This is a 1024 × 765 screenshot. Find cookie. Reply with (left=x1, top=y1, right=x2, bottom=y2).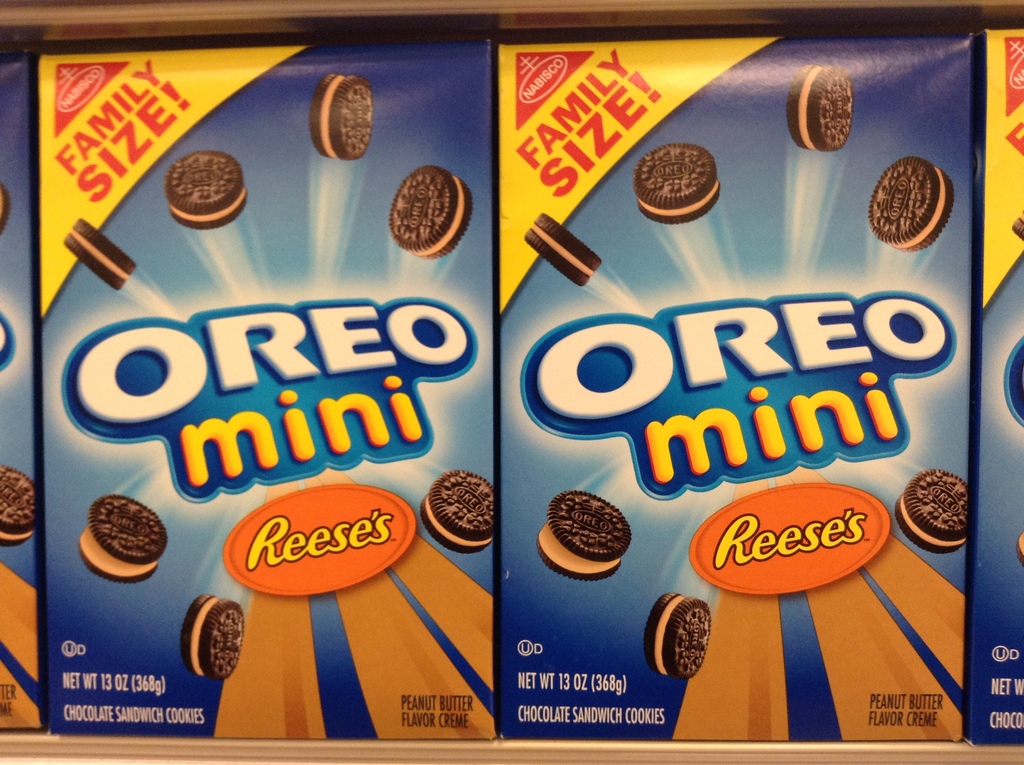
(left=417, top=469, right=492, bottom=555).
